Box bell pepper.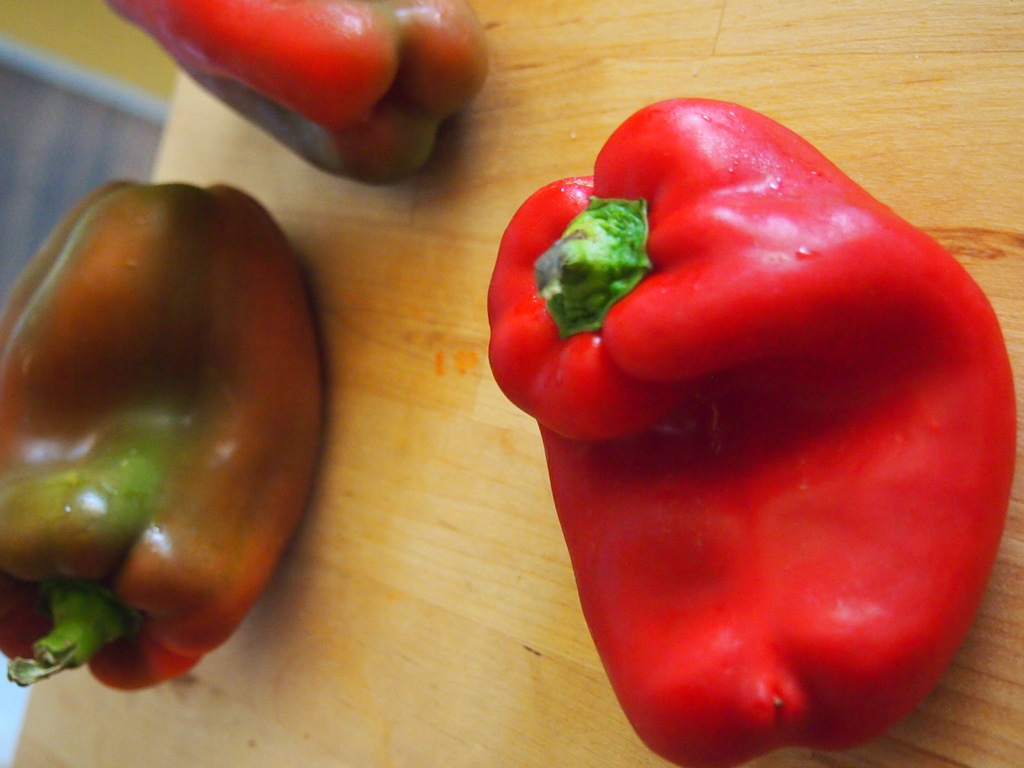
(483, 96, 1016, 767).
